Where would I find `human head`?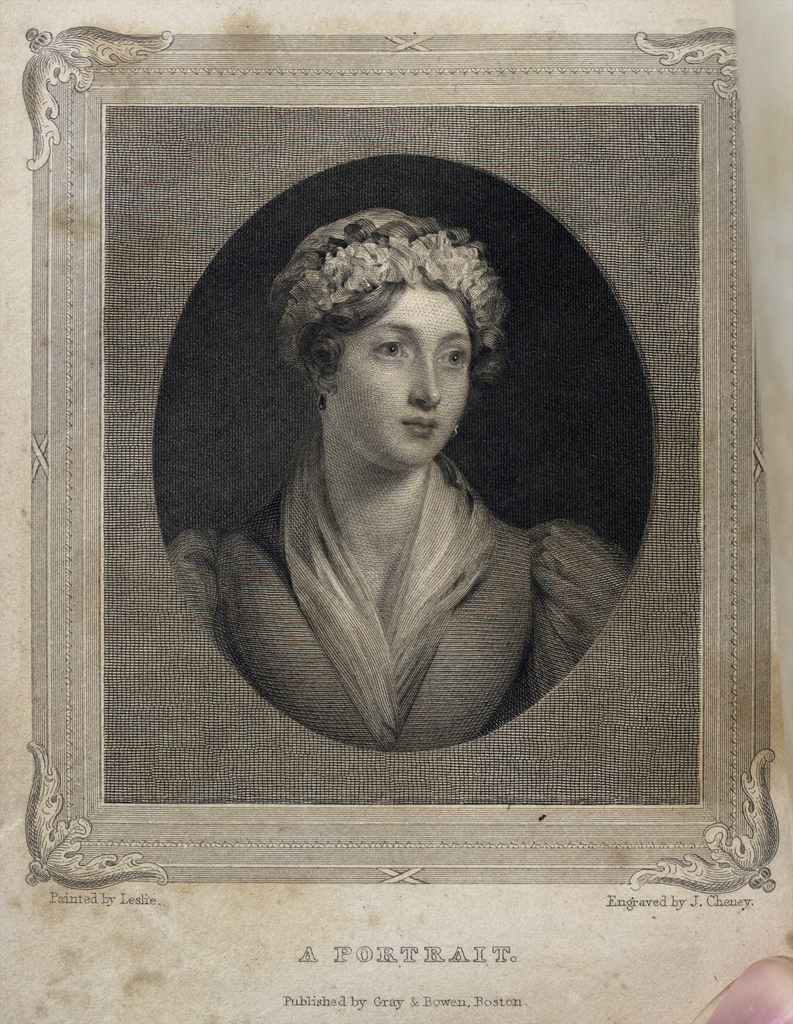
At 275, 203, 510, 477.
